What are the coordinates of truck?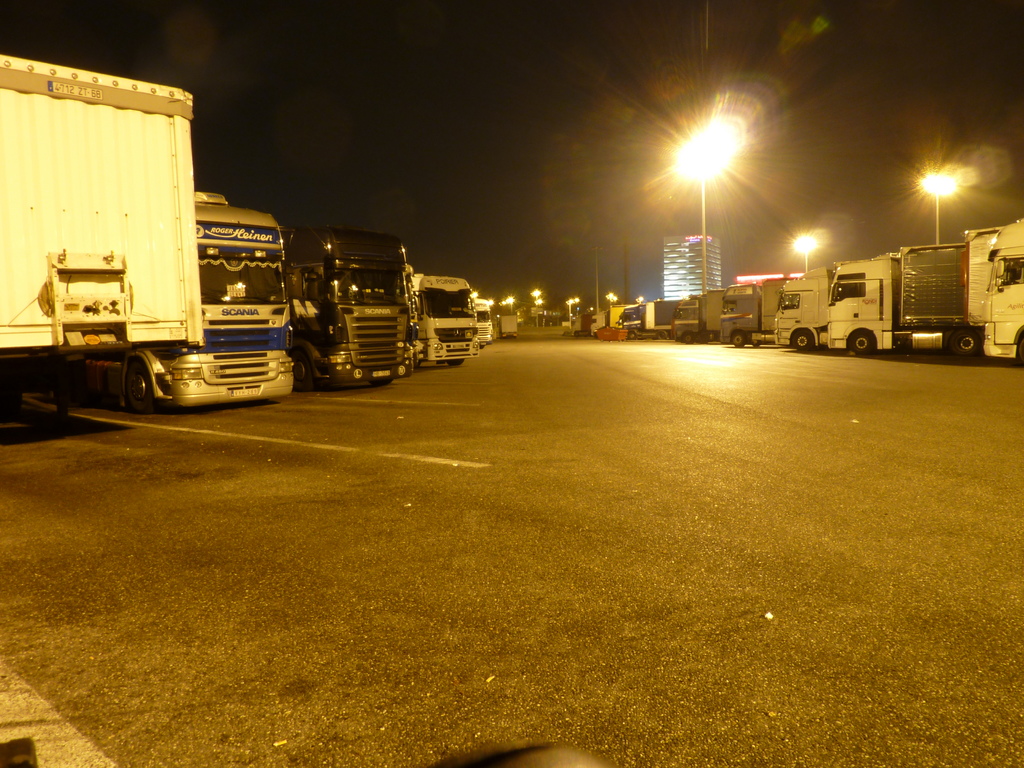
bbox=(773, 264, 830, 353).
